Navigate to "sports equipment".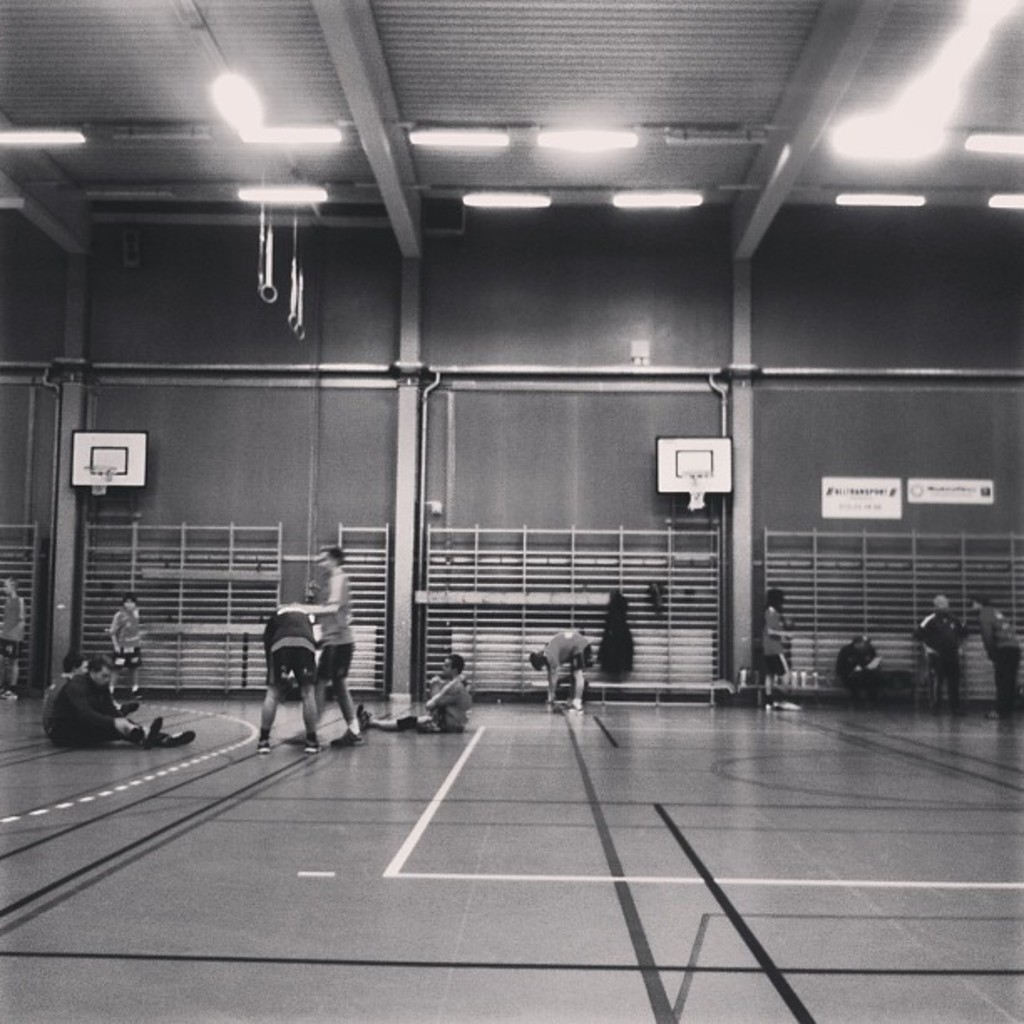
Navigation target: l=330, t=726, r=360, b=743.
